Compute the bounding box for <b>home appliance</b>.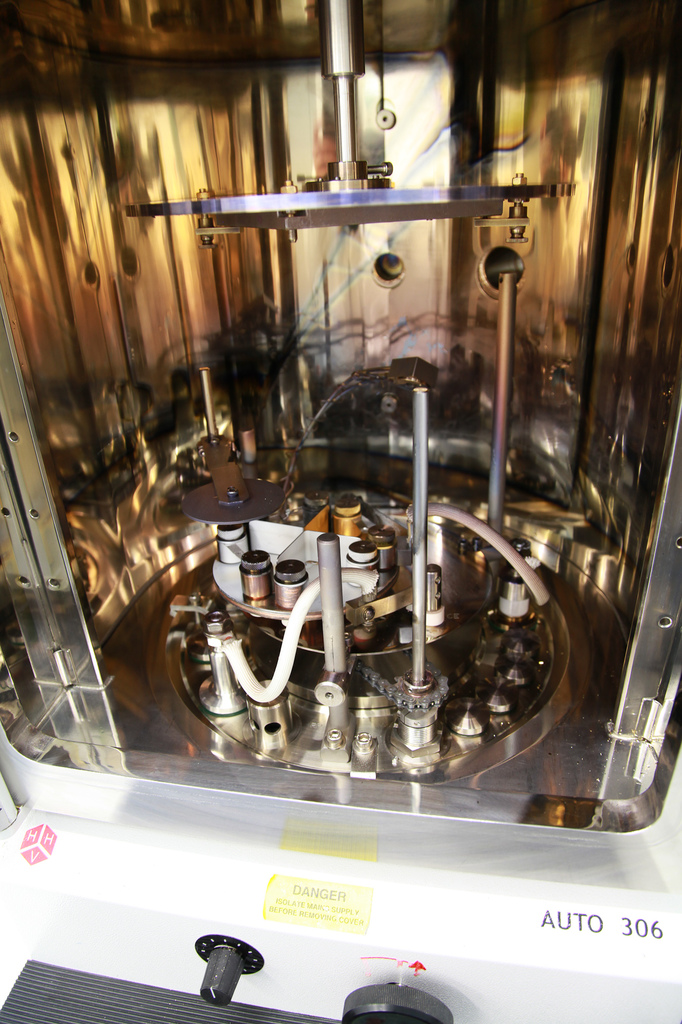
bbox(0, 0, 681, 1023).
